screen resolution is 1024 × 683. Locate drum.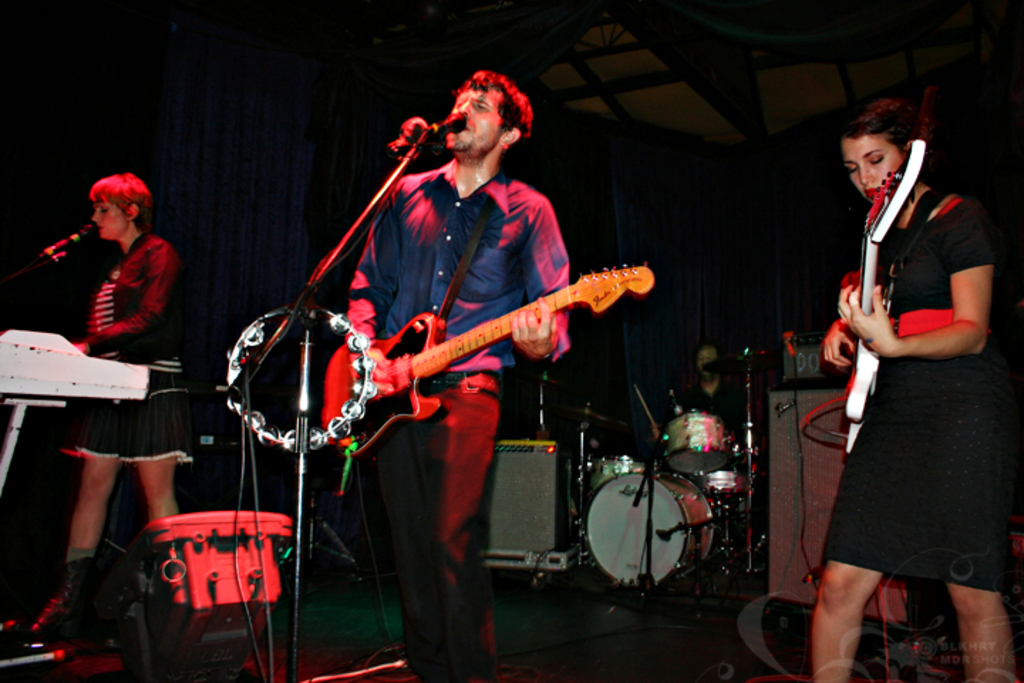
(582,471,714,593).
